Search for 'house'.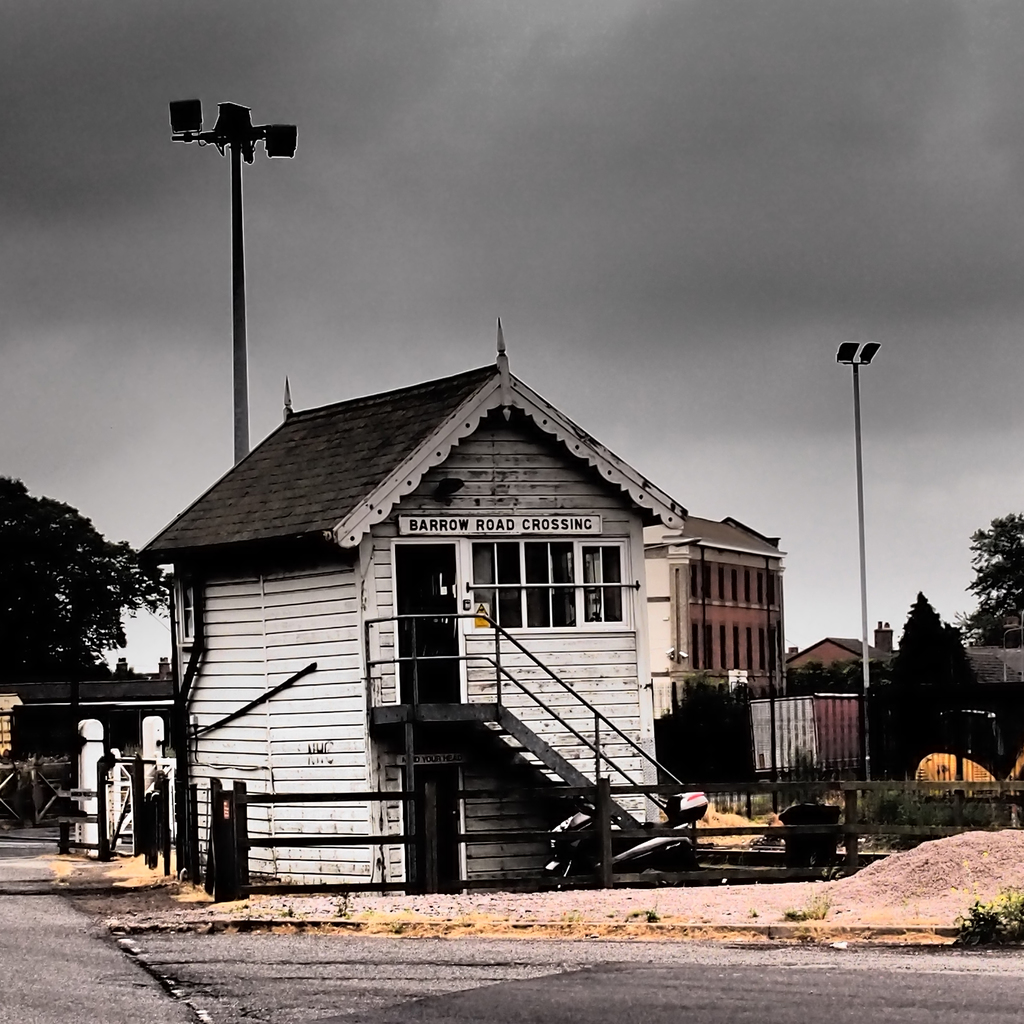
Found at bbox=[749, 634, 895, 771].
